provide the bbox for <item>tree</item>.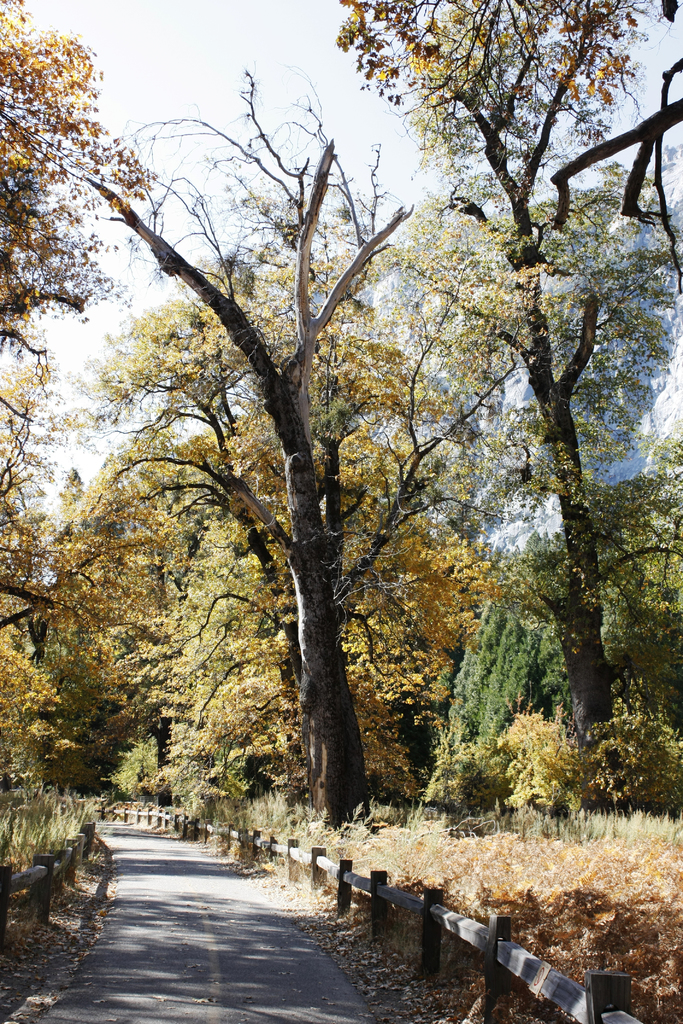
crop(0, 0, 150, 350).
